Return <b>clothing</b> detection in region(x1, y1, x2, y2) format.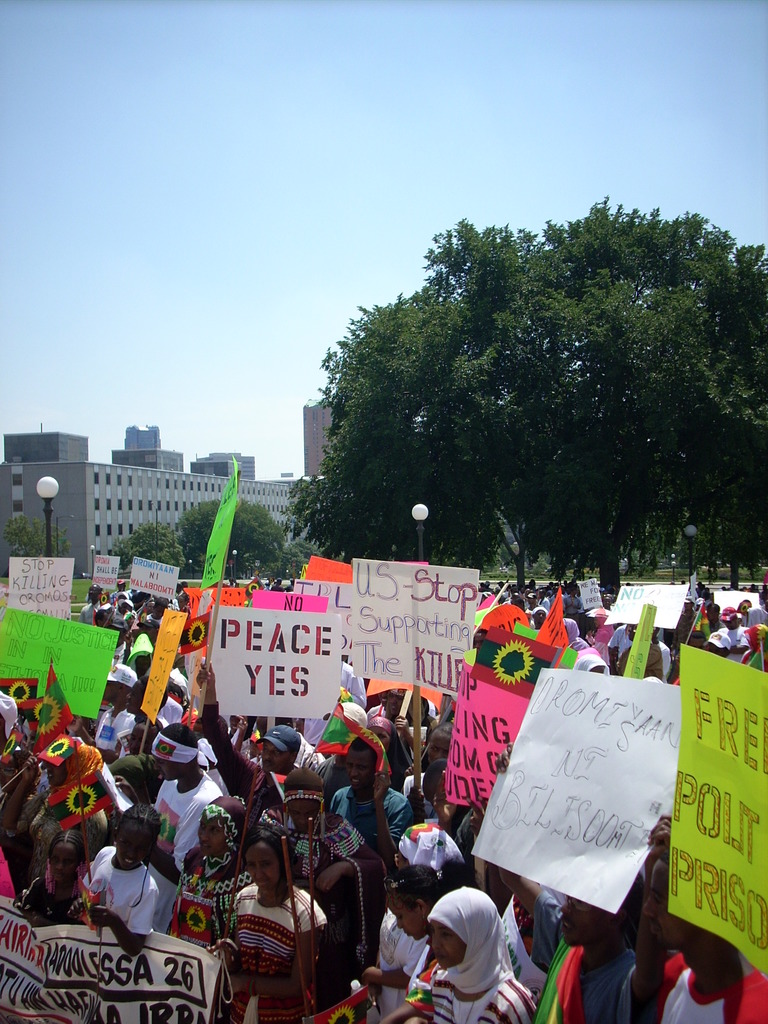
region(701, 577, 734, 624).
